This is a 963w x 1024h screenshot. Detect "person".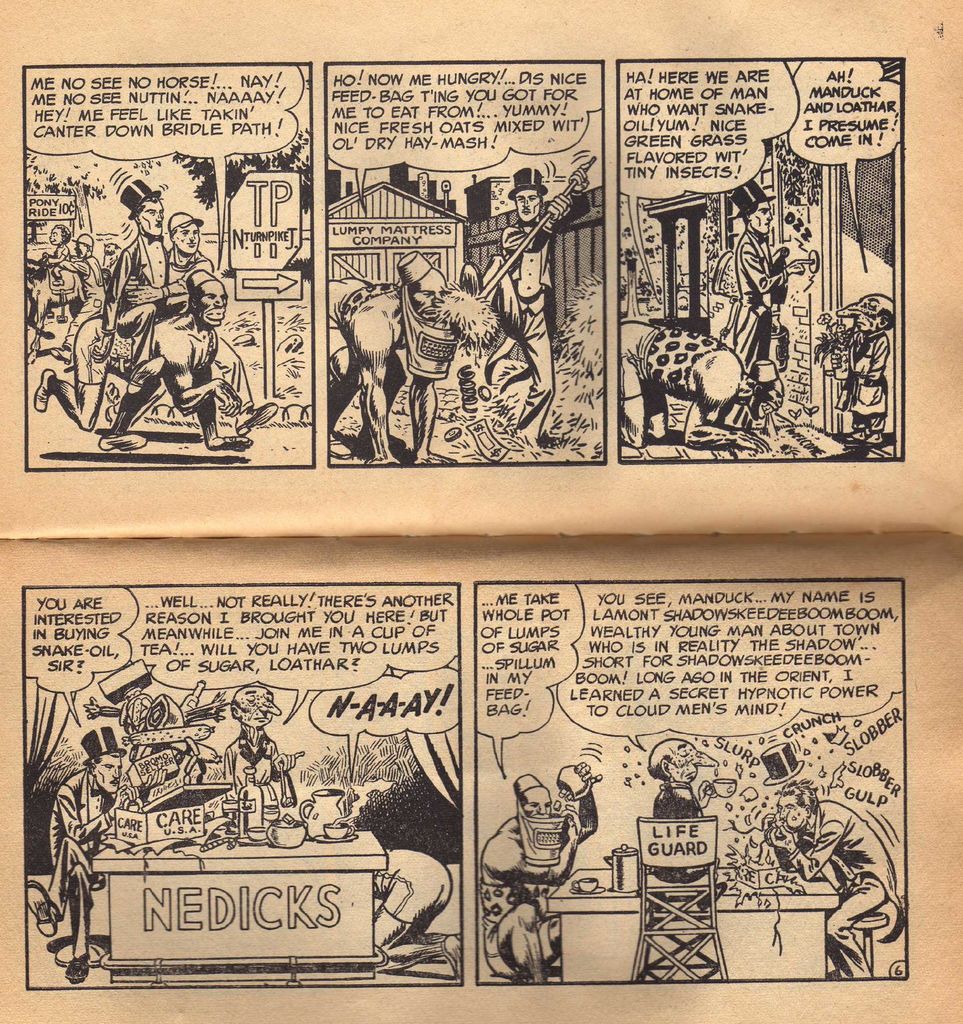
x1=326 y1=266 x2=457 y2=468.
